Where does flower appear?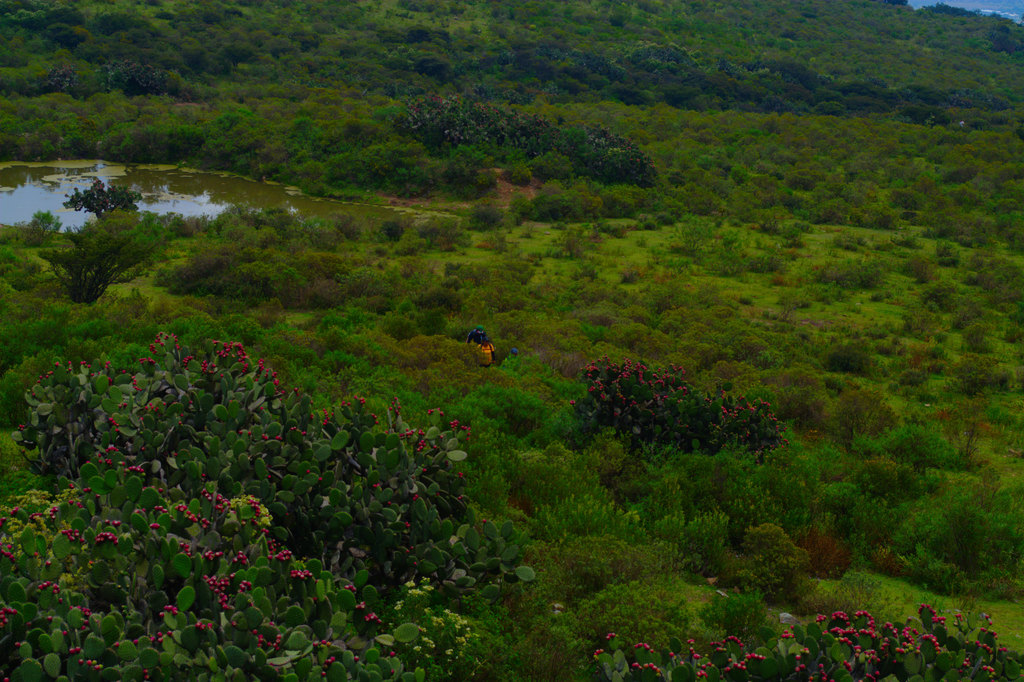
Appears at crop(411, 491, 420, 503).
